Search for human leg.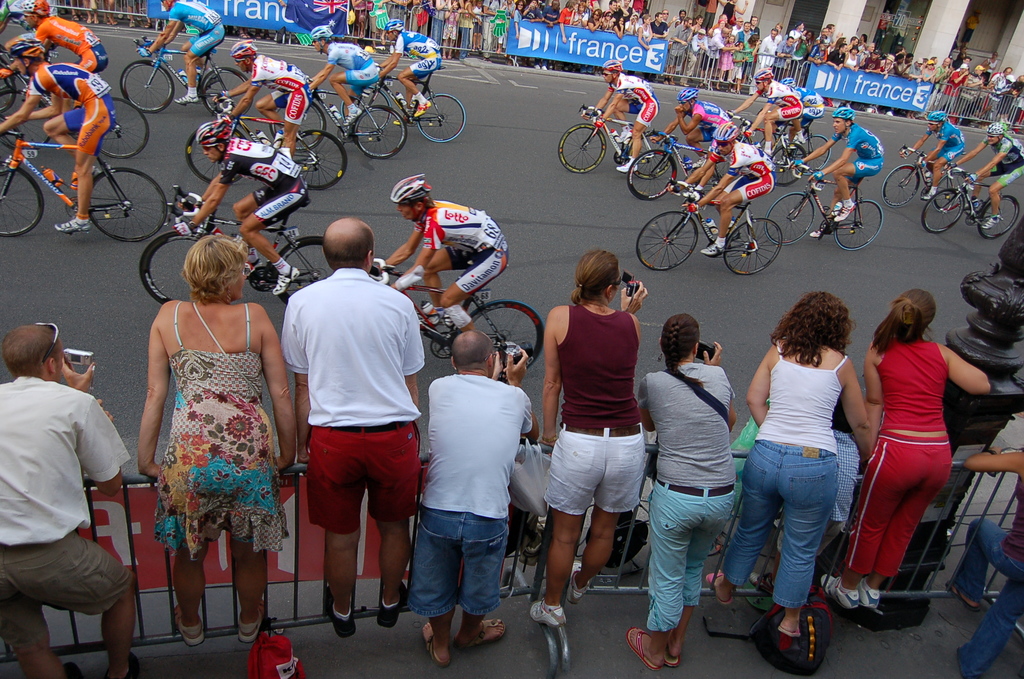
Found at detection(958, 589, 1023, 678).
